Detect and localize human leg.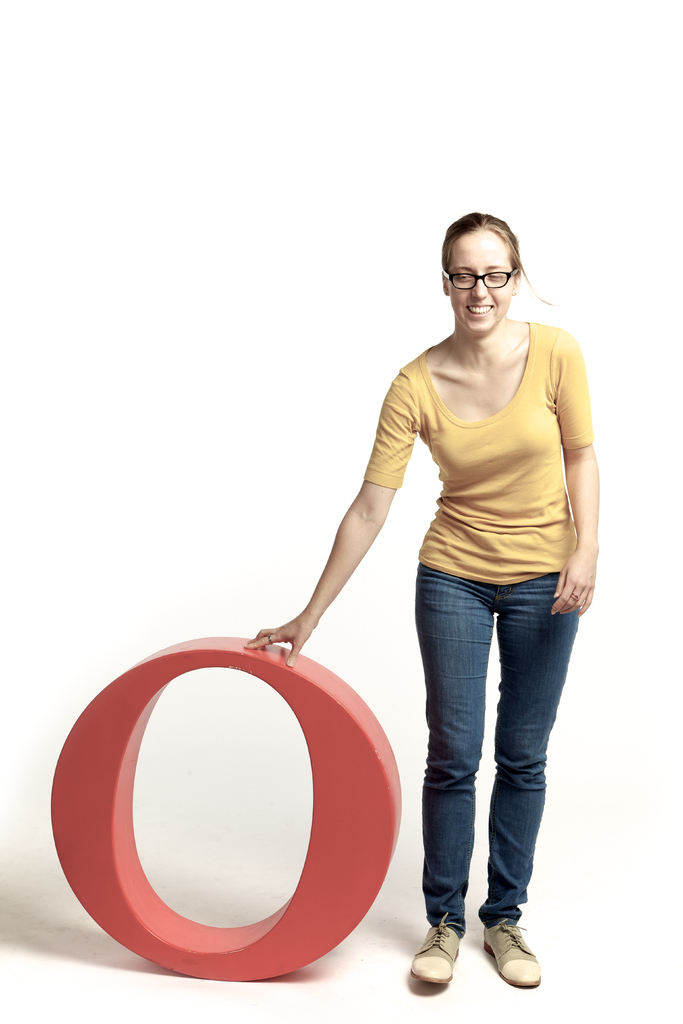
Localized at 475/572/580/996.
